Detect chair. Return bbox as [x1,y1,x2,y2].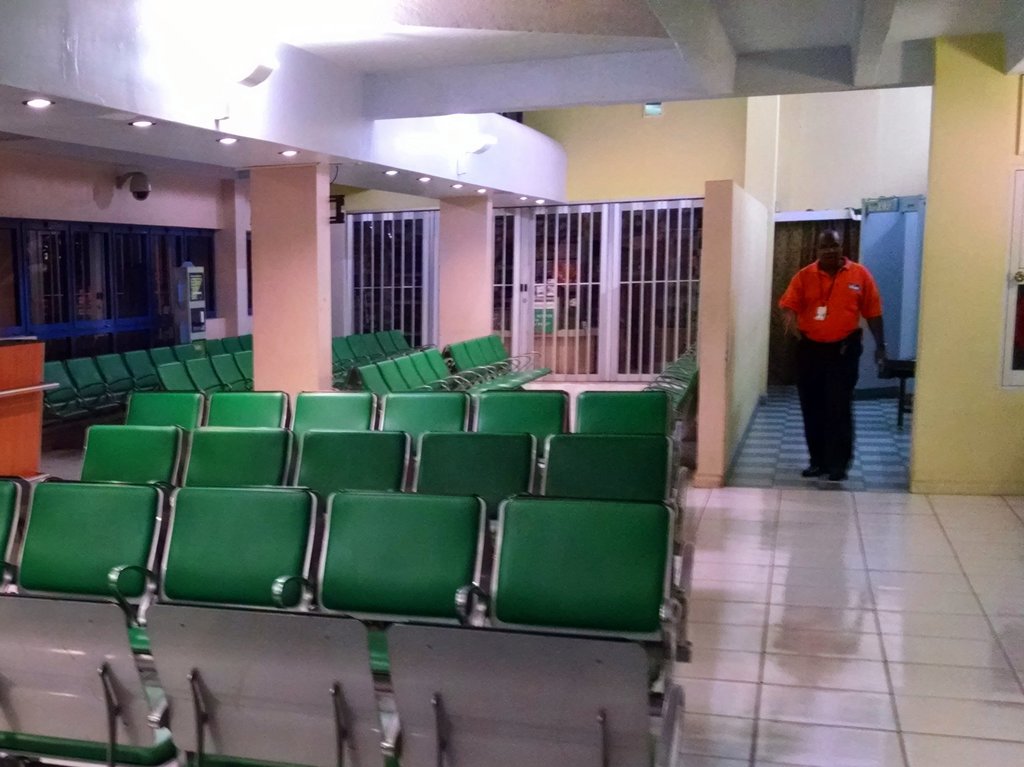
[79,421,184,499].
